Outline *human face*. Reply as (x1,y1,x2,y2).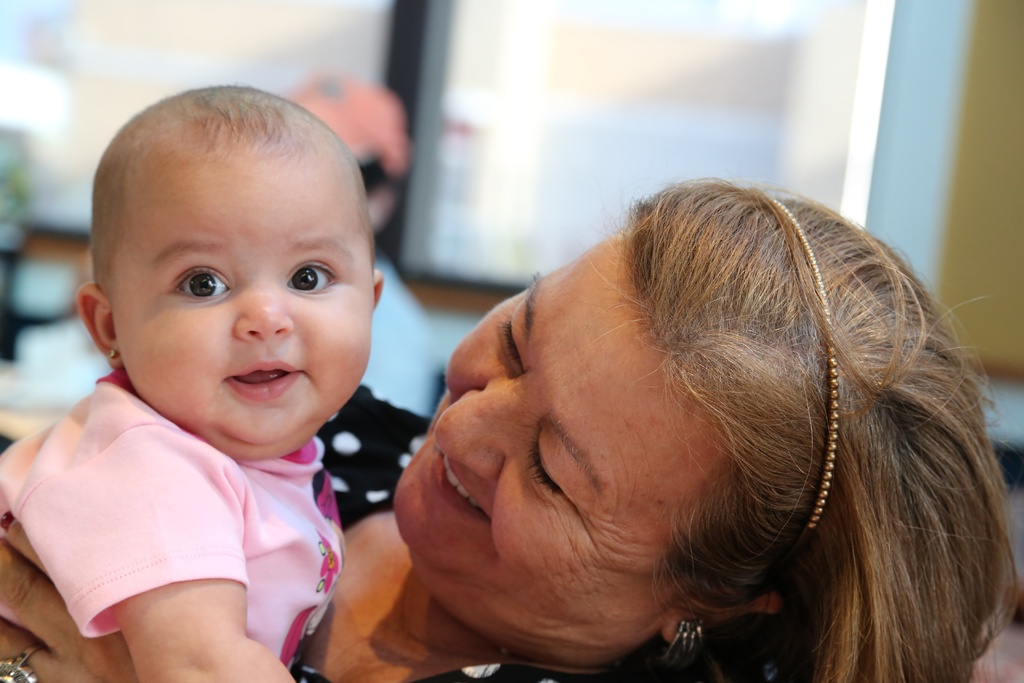
(112,156,373,444).
